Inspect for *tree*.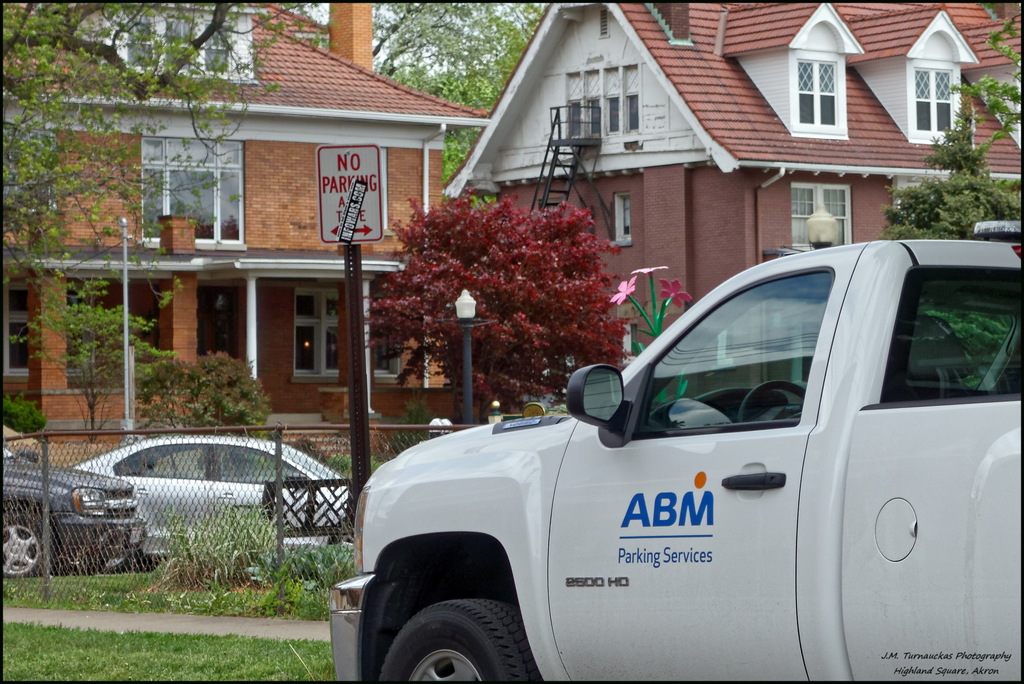
Inspection: [x1=369, y1=1, x2=509, y2=101].
